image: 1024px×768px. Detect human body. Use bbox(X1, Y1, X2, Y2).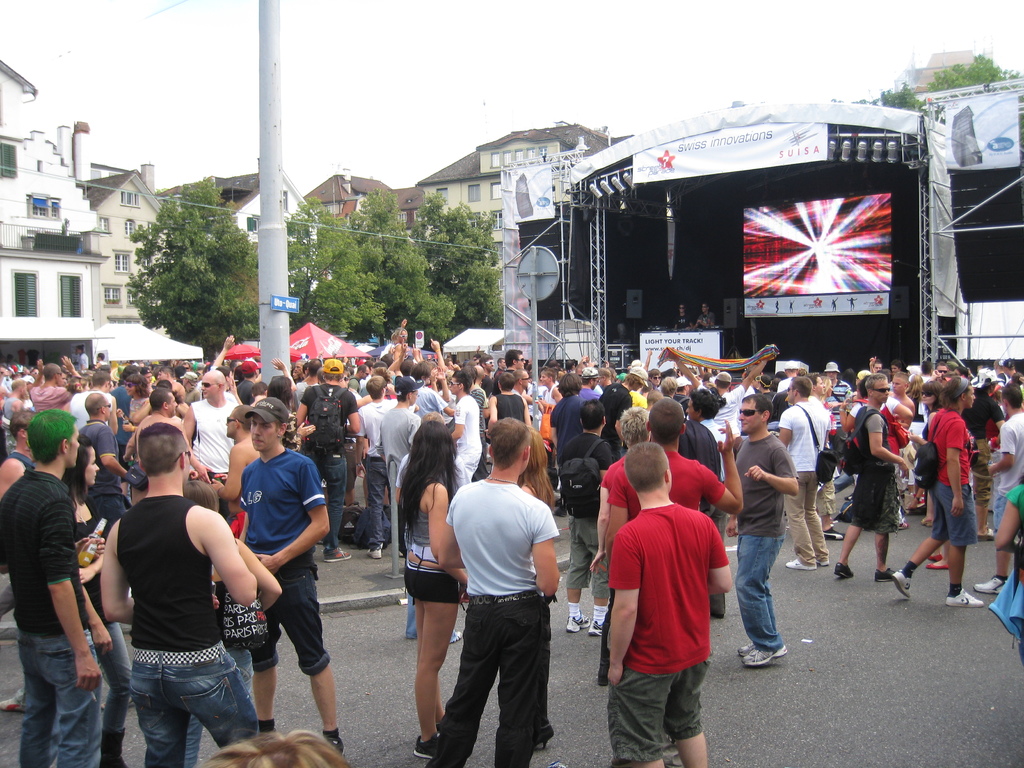
bbox(445, 477, 562, 767).
